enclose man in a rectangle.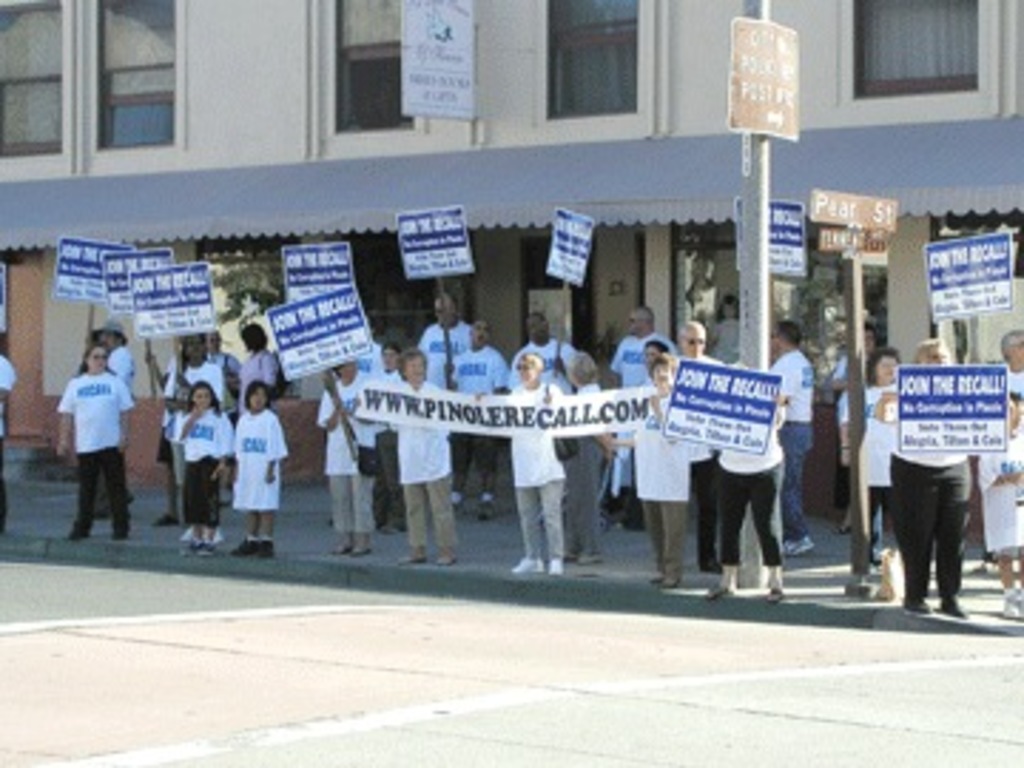
x1=421 y1=287 x2=472 y2=390.
